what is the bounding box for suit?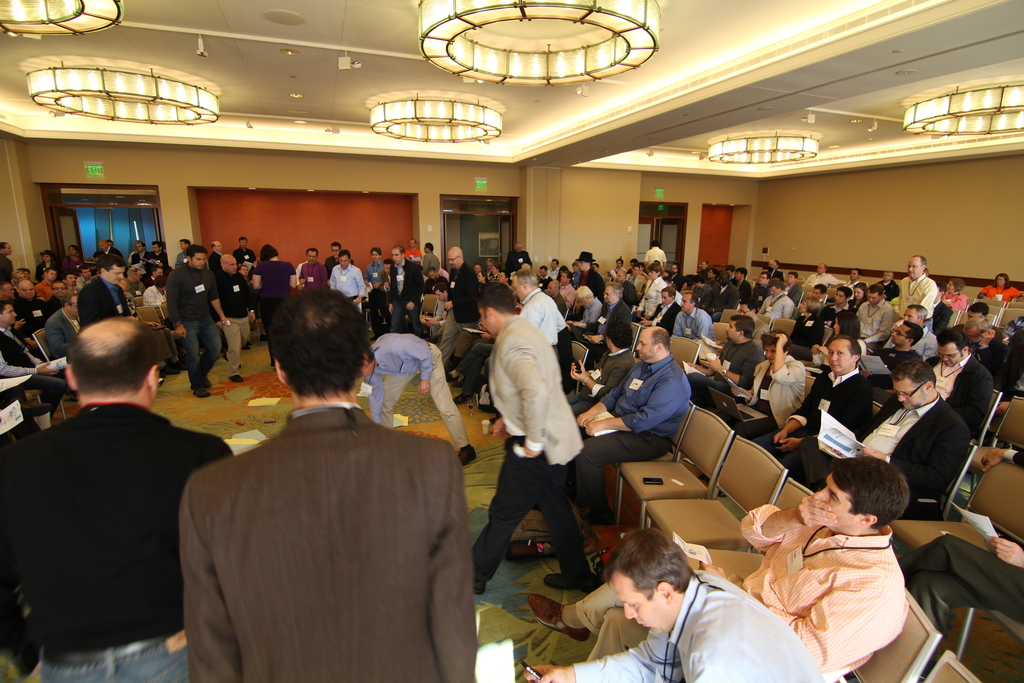
{"x1": 106, "y1": 244, "x2": 125, "y2": 261}.
